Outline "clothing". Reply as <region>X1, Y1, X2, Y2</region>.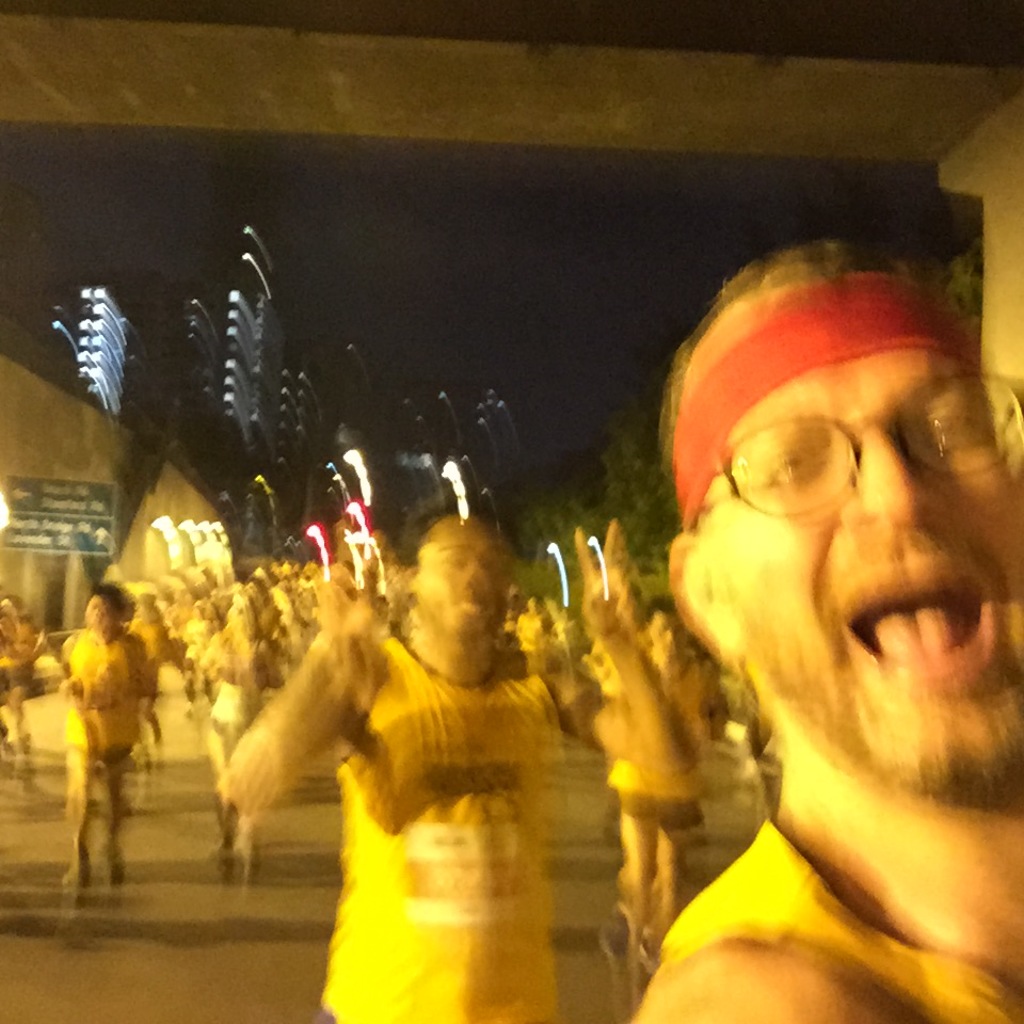
<region>654, 810, 1023, 1023</region>.
